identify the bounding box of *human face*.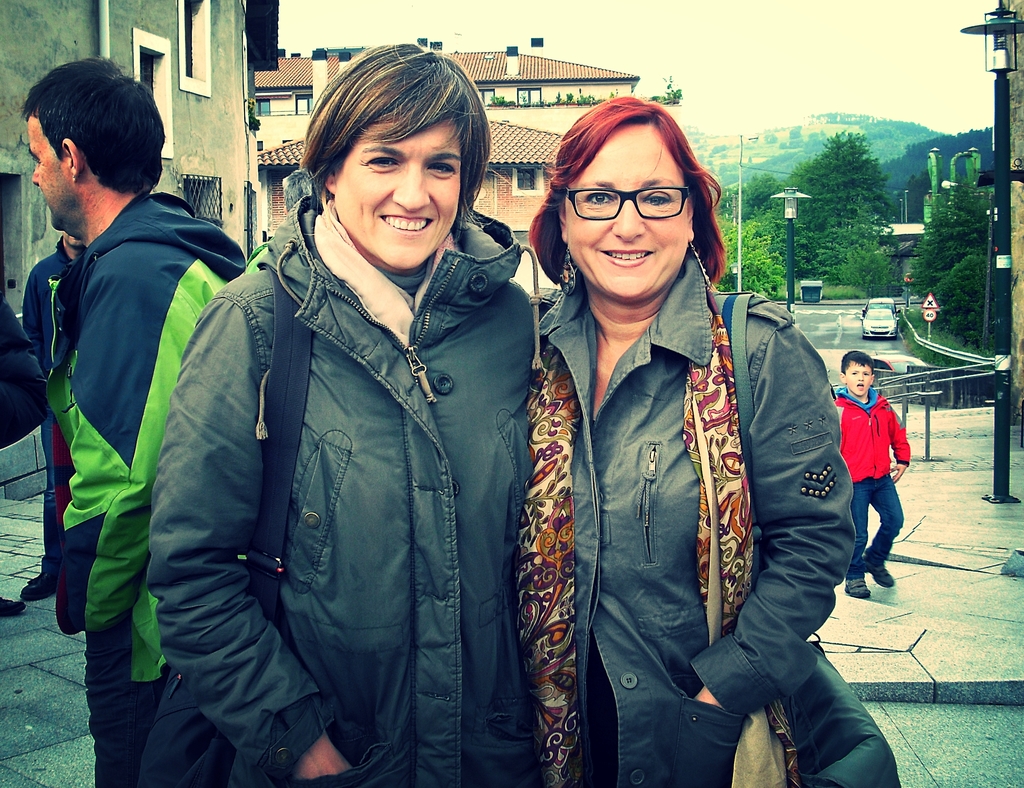
crop(28, 112, 69, 230).
